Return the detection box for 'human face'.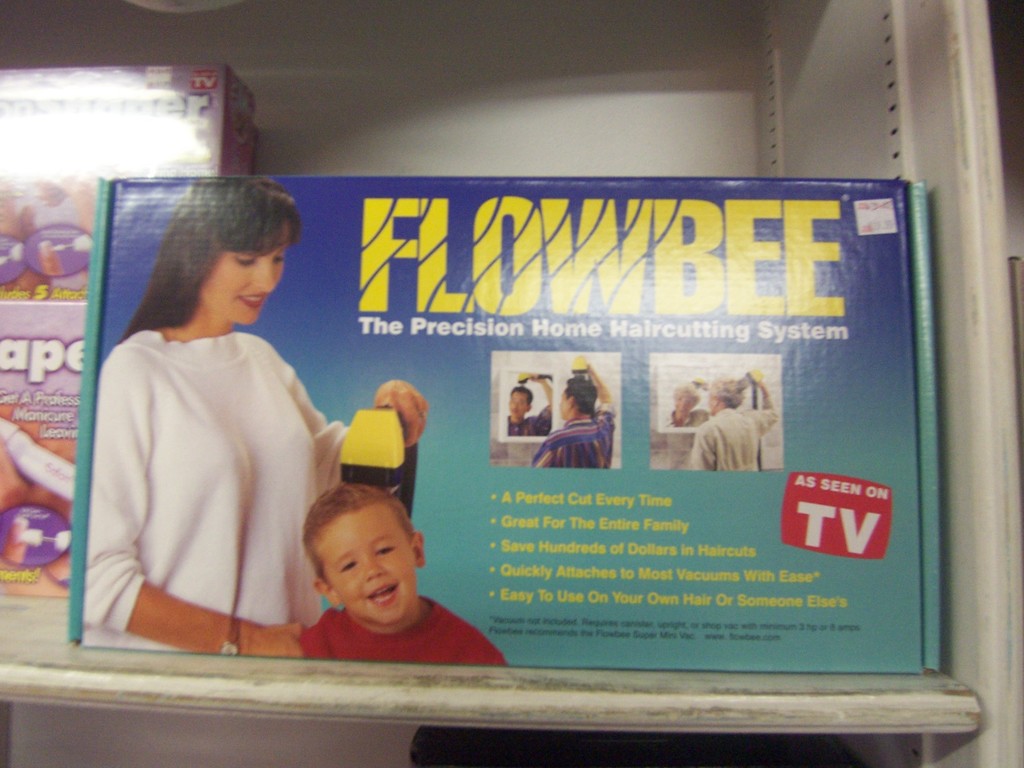
315,499,418,623.
